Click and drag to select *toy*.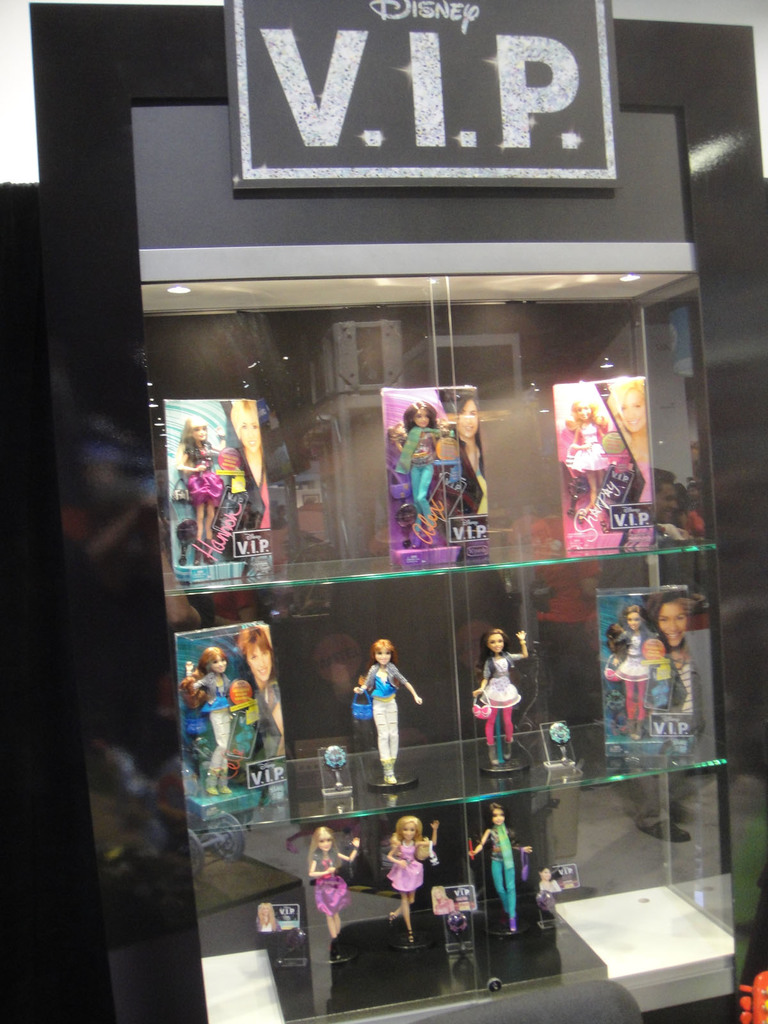
Selection: <region>383, 821, 439, 940</region>.
